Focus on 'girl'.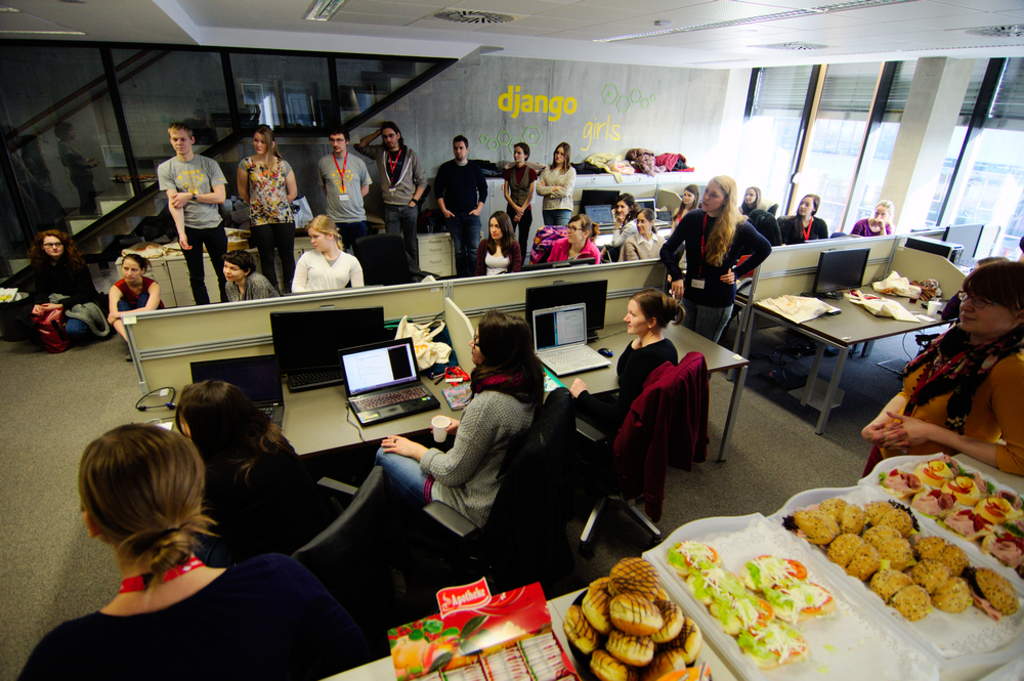
Focused at [221,249,280,302].
